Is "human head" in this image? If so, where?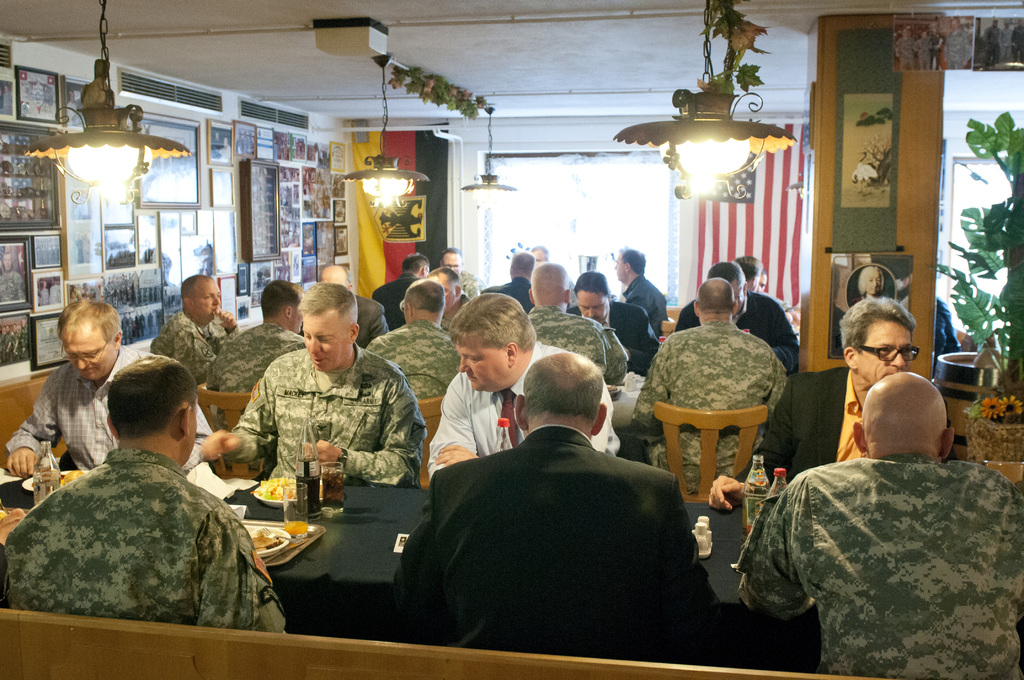
Yes, at bbox(530, 243, 551, 261).
